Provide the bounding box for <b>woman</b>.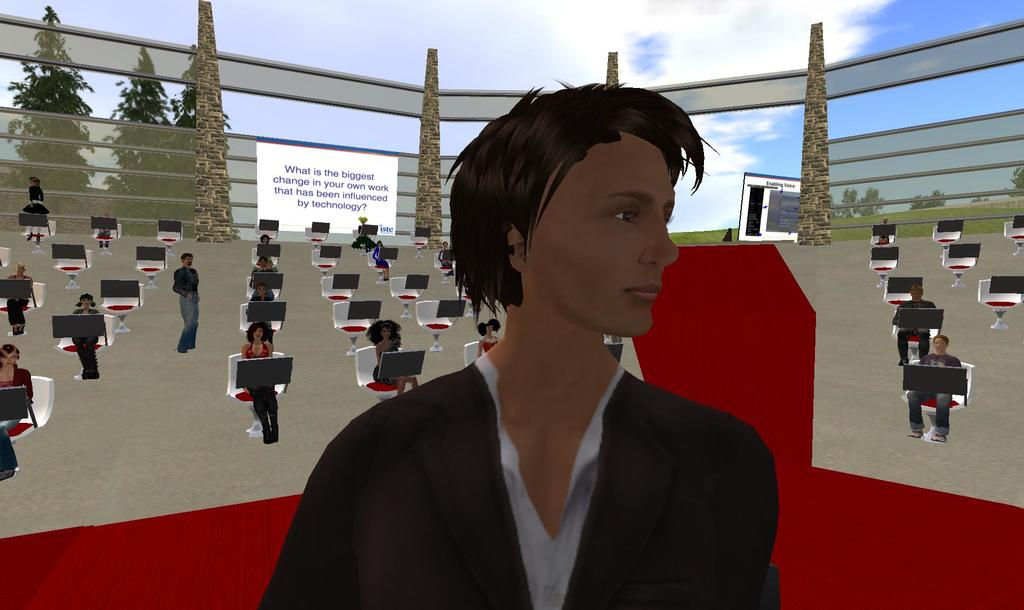
253,278,272,304.
